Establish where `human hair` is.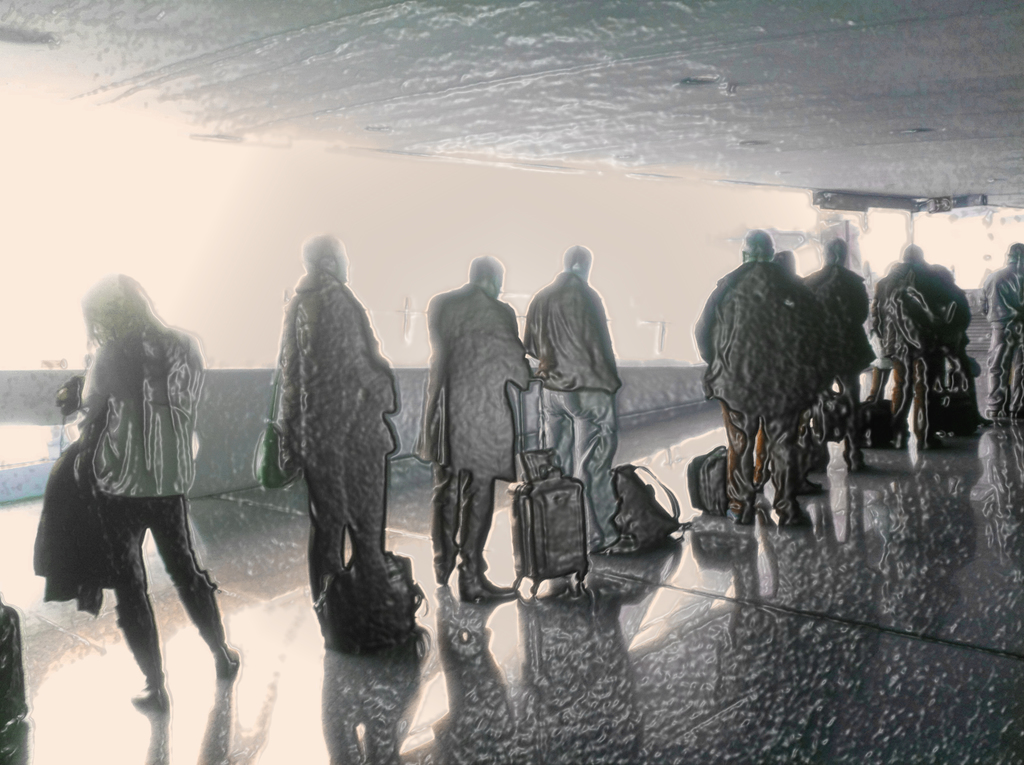
Established at [827,238,852,273].
